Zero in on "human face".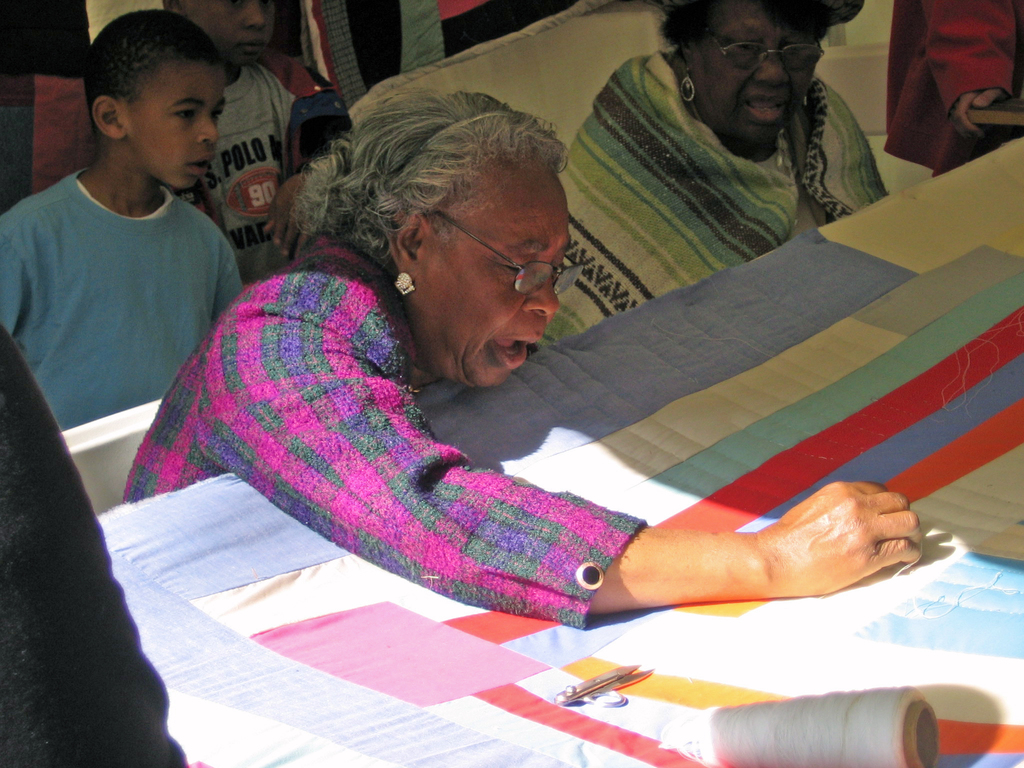
Zeroed in: [x1=703, y1=0, x2=829, y2=148].
